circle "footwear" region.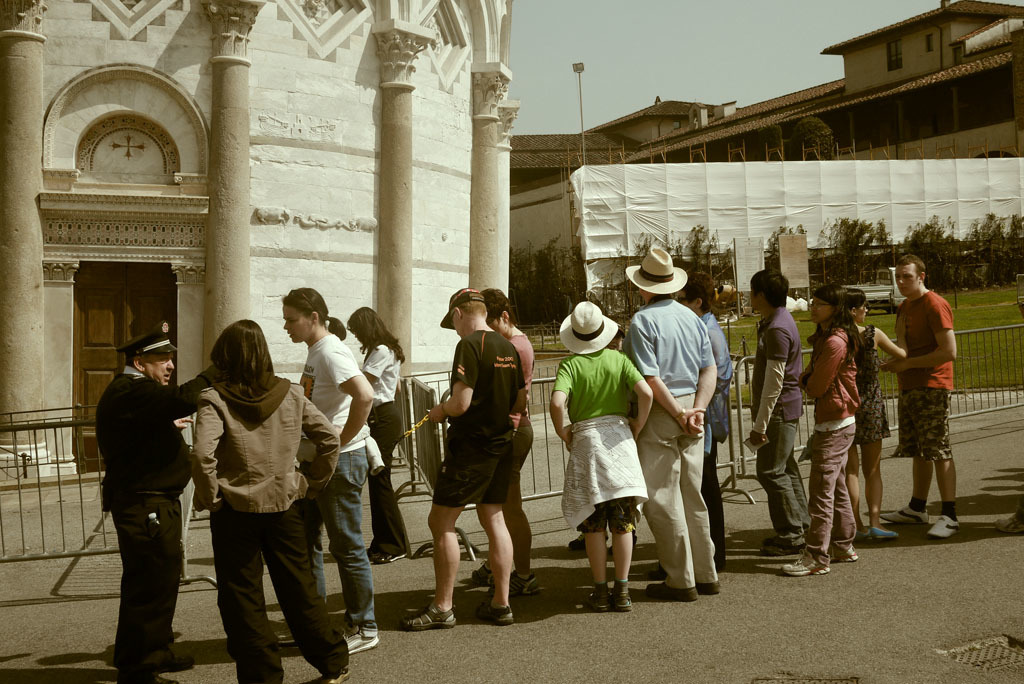
Region: (x1=371, y1=552, x2=409, y2=563).
